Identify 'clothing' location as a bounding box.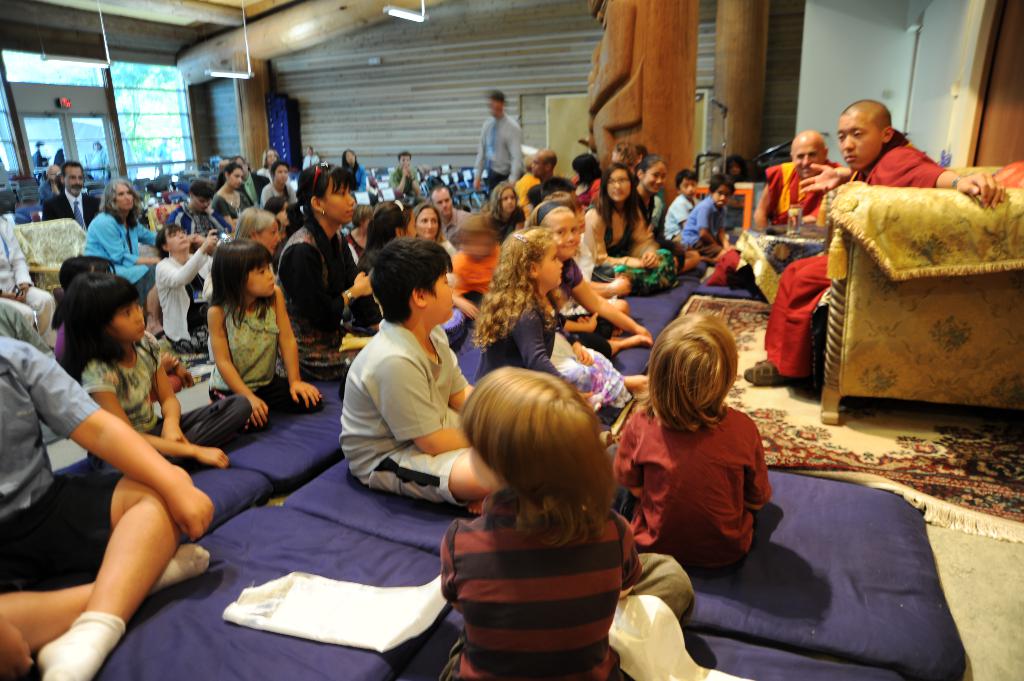
{"left": 153, "top": 253, "right": 215, "bottom": 344}.
